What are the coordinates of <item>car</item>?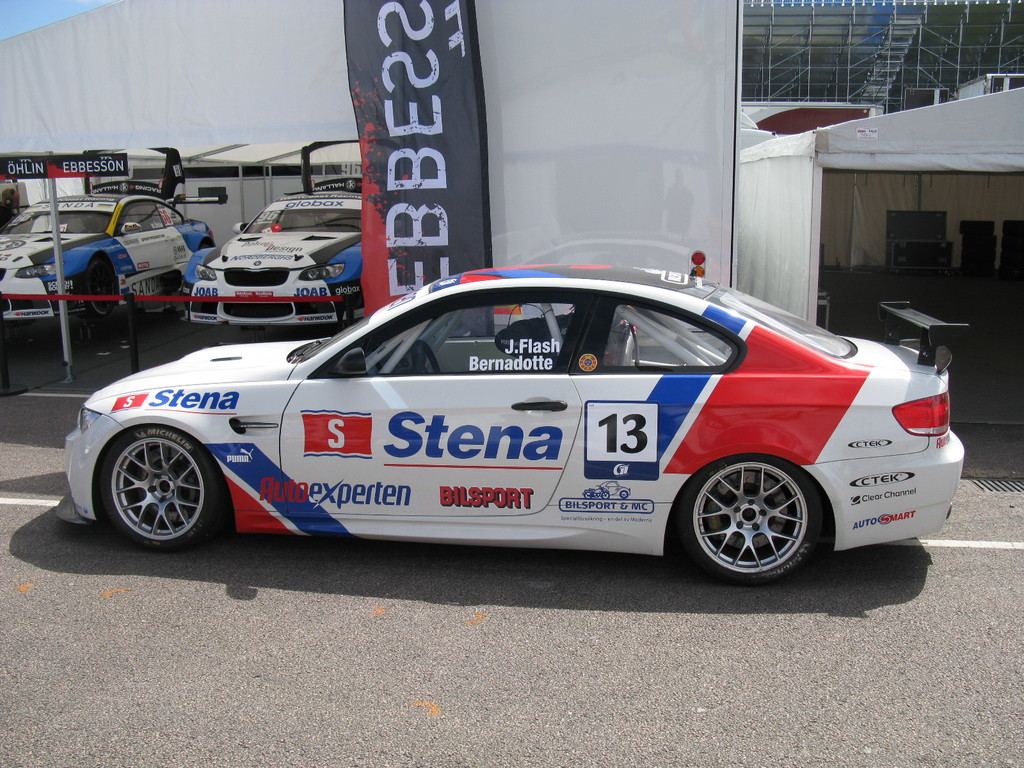
[x1=187, y1=180, x2=371, y2=323].
